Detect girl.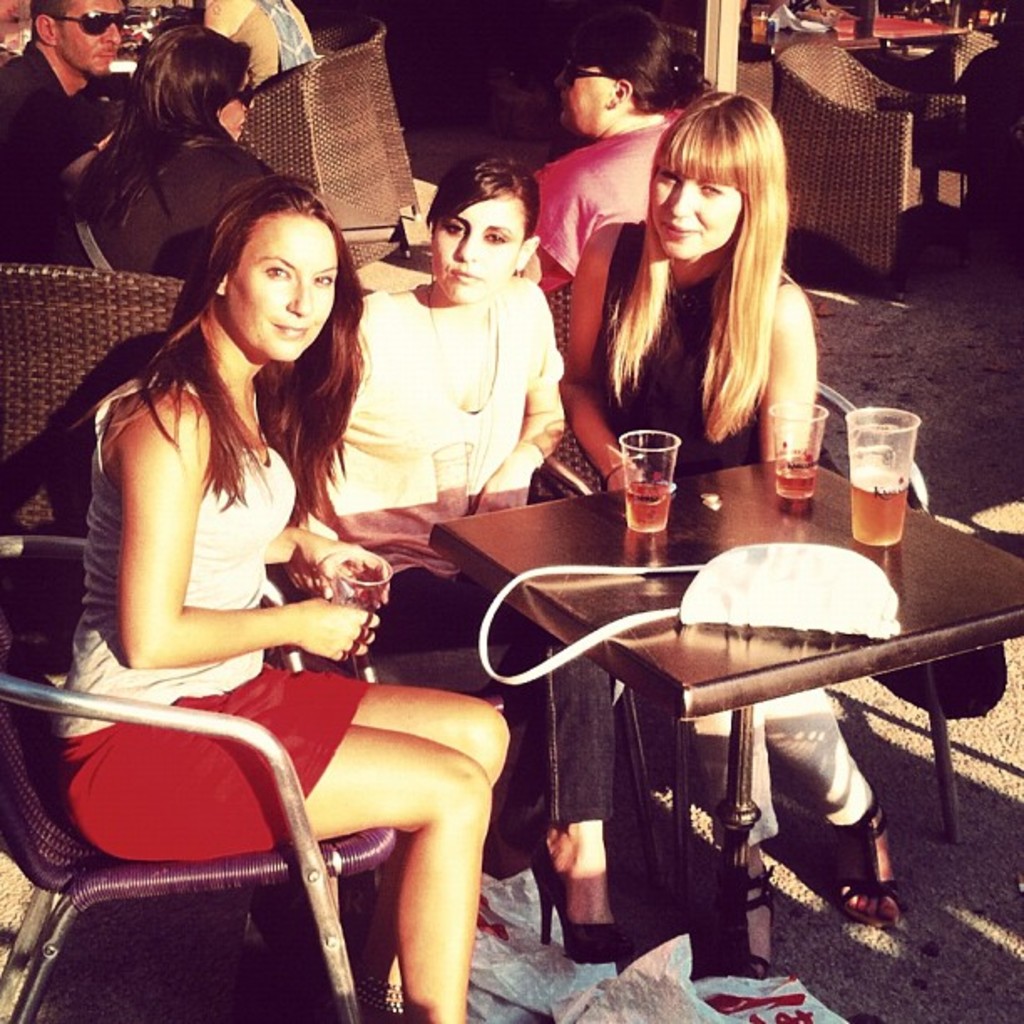
Detected at 298:154:641:964.
